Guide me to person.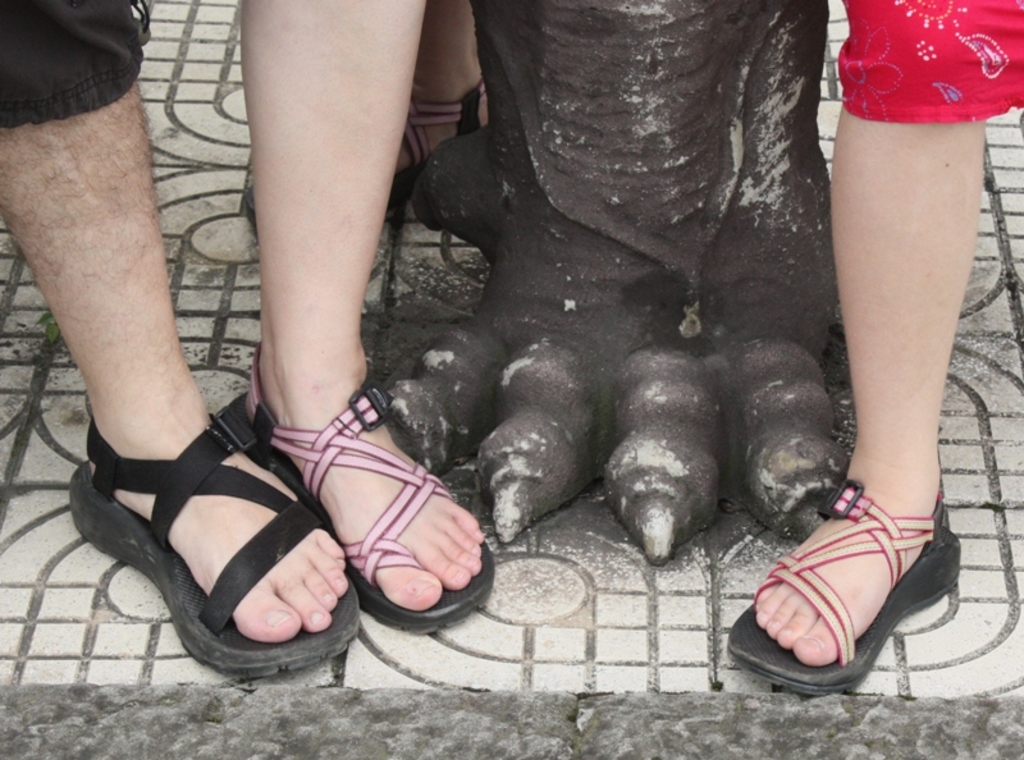
Guidance: <region>0, 0, 358, 678</region>.
